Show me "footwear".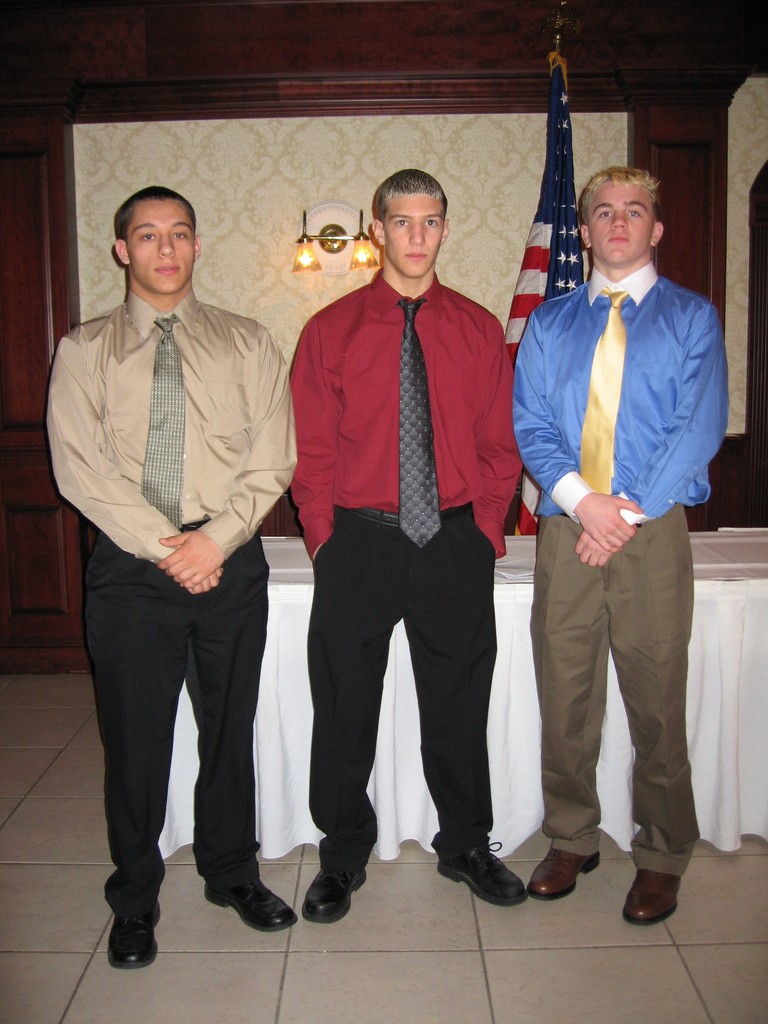
"footwear" is here: {"left": 613, "top": 863, "right": 690, "bottom": 924}.
